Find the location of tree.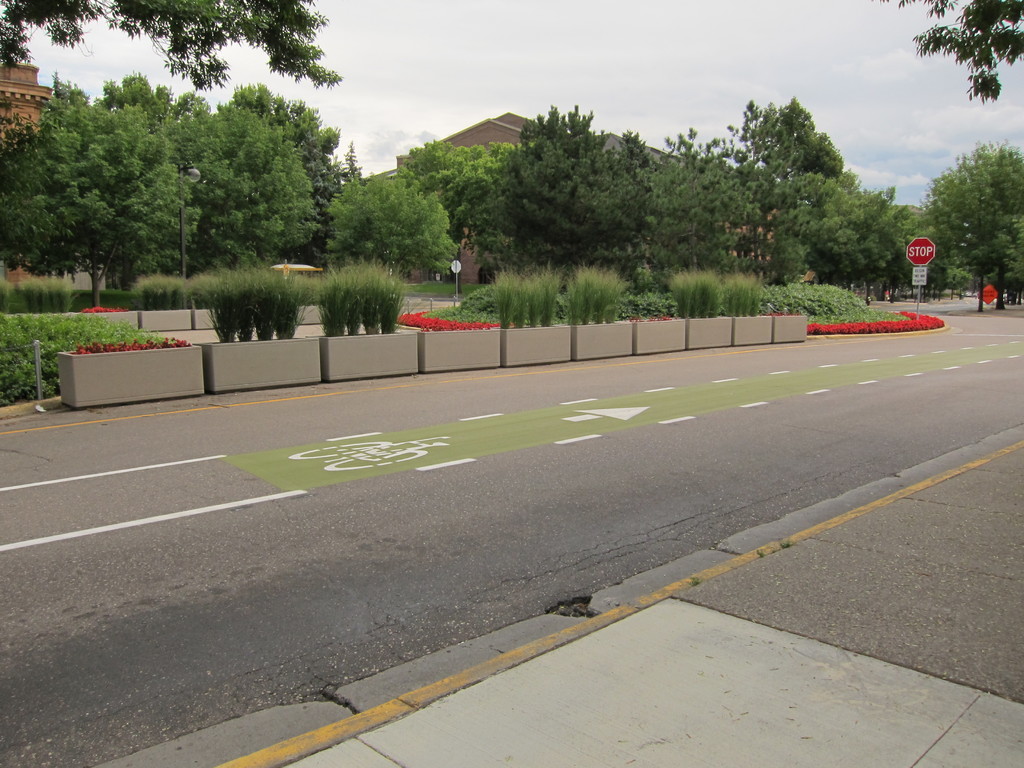
Location: (326, 171, 460, 285).
